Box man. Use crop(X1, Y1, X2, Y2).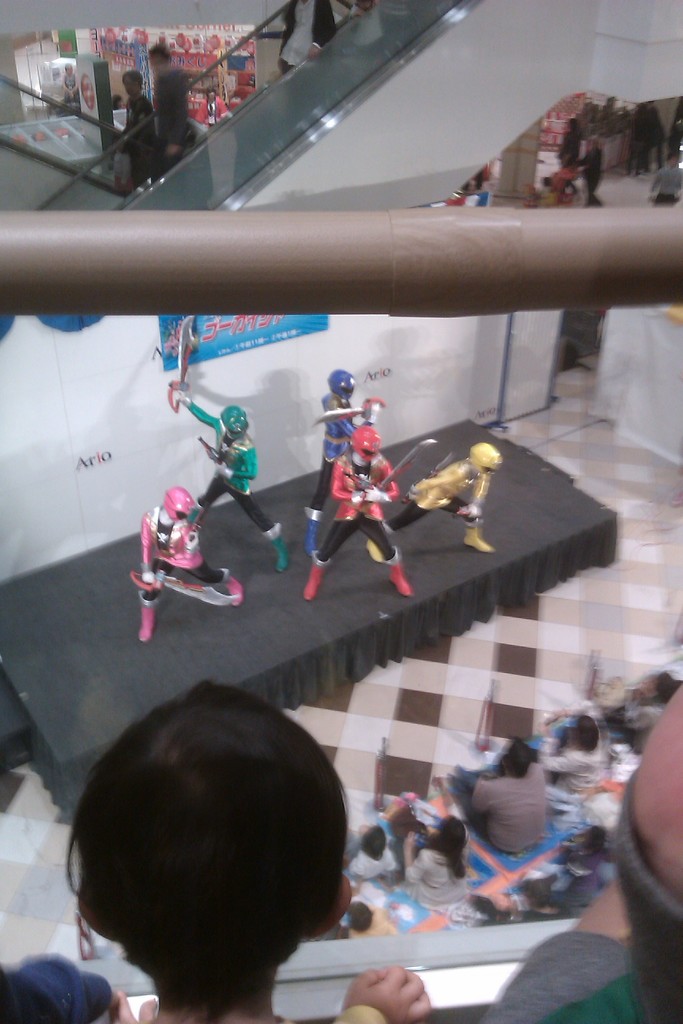
crop(650, 153, 682, 204).
